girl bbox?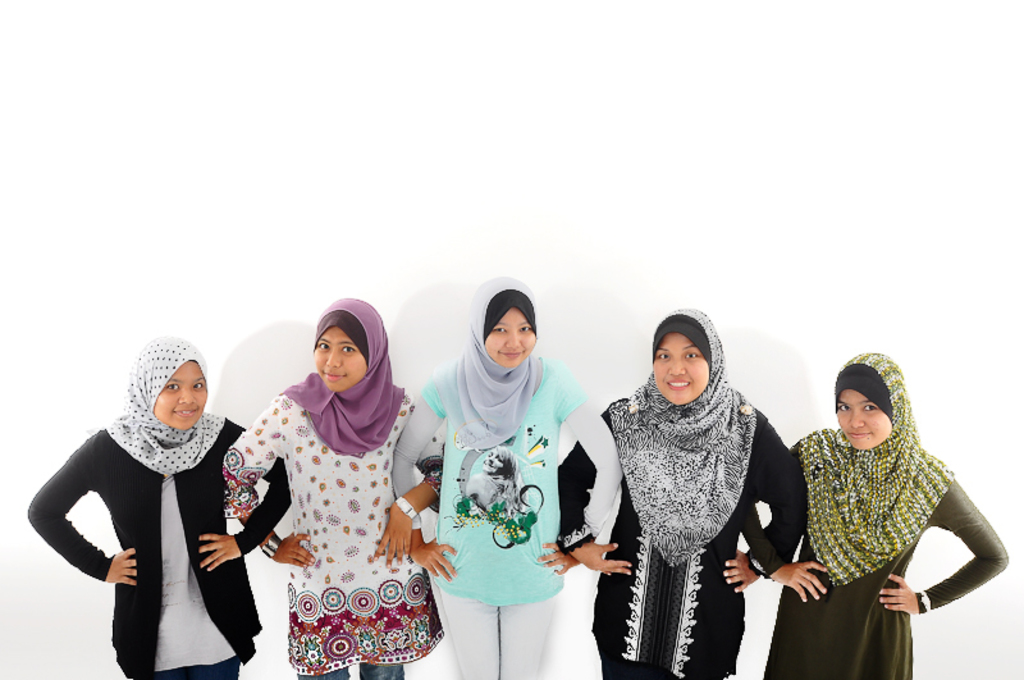
736:355:1011:679
